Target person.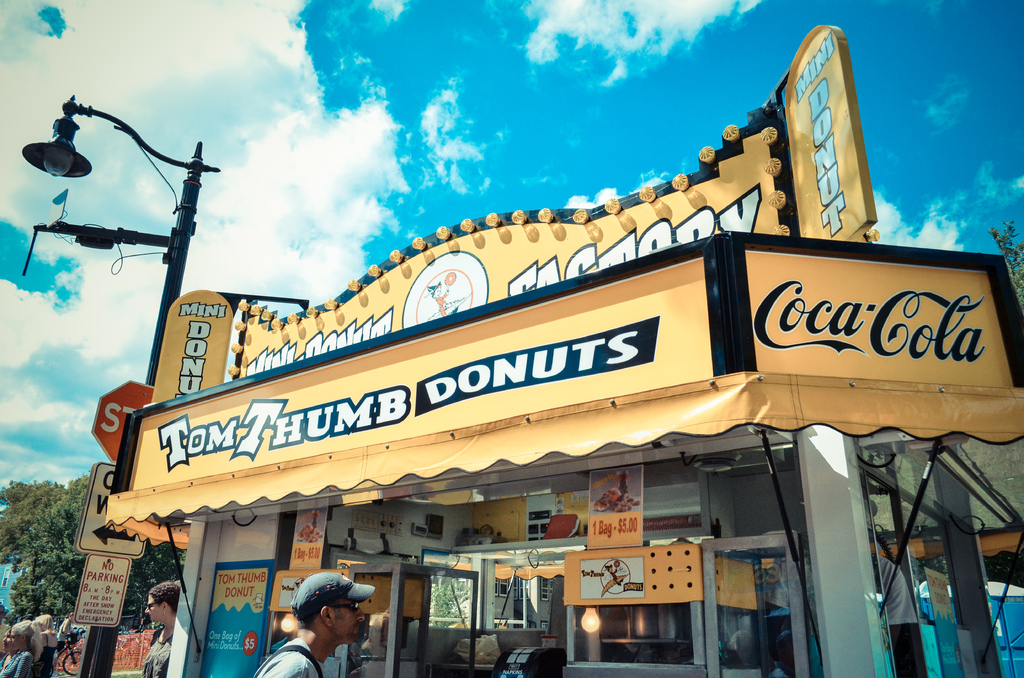
Target region: {"x1": 140, "y1": 578, "x2": 183, "y2": 677}.
